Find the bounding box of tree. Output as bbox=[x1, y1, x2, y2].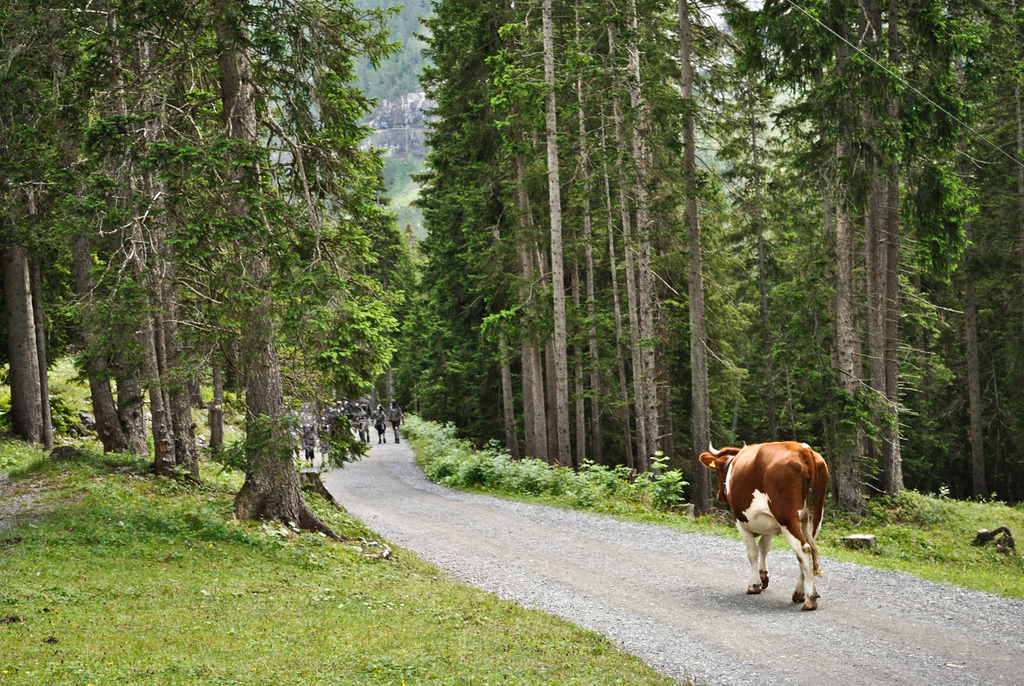
bbox=[550, 0, 662, 479].
